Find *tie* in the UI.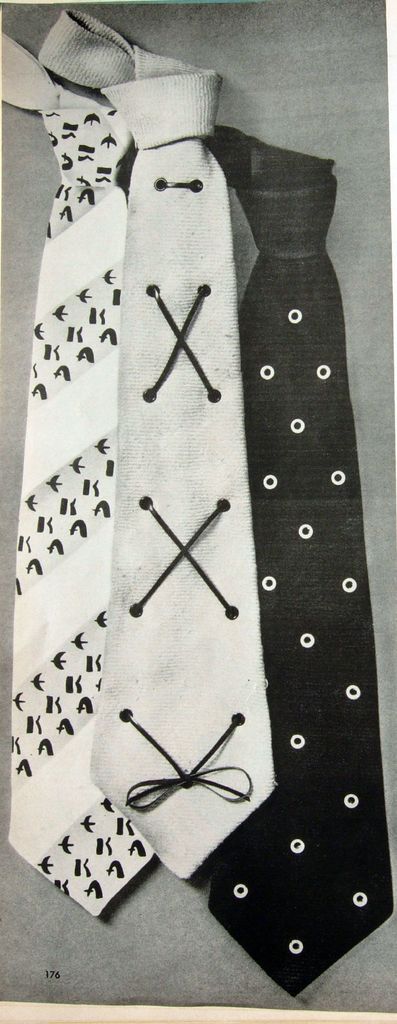
UI element at x1=39 y1=10 x2=281 y2=876.
